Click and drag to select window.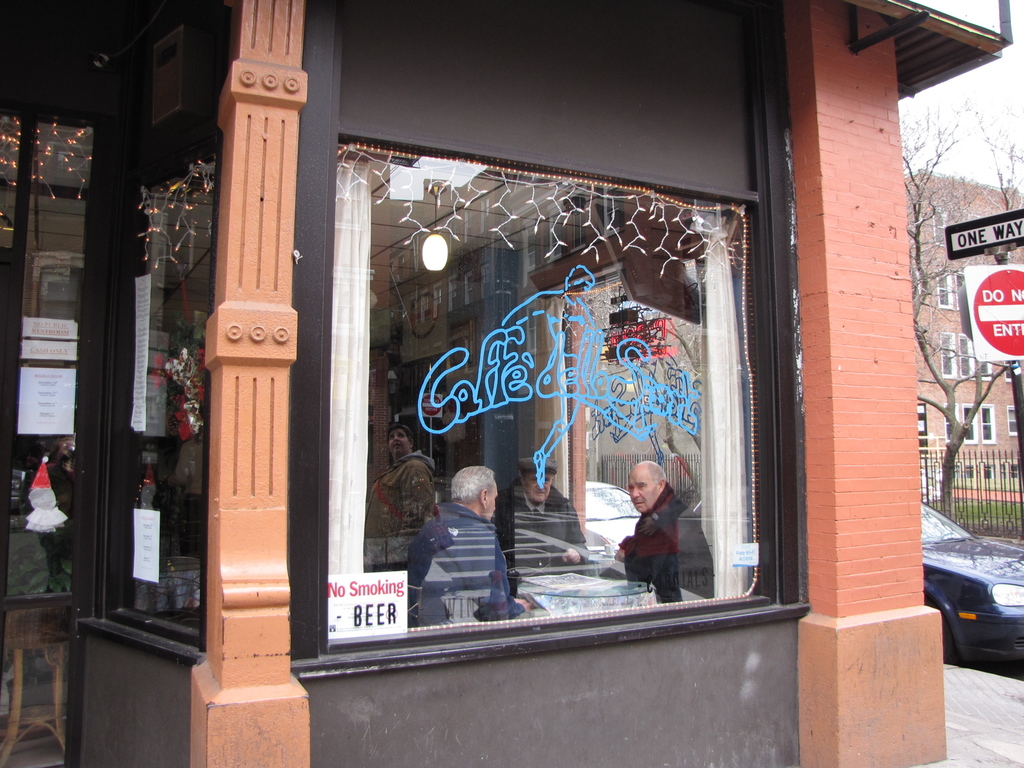
Selection: {"left": 930, "top": 209, "right": 943, "bottom": 242}.
